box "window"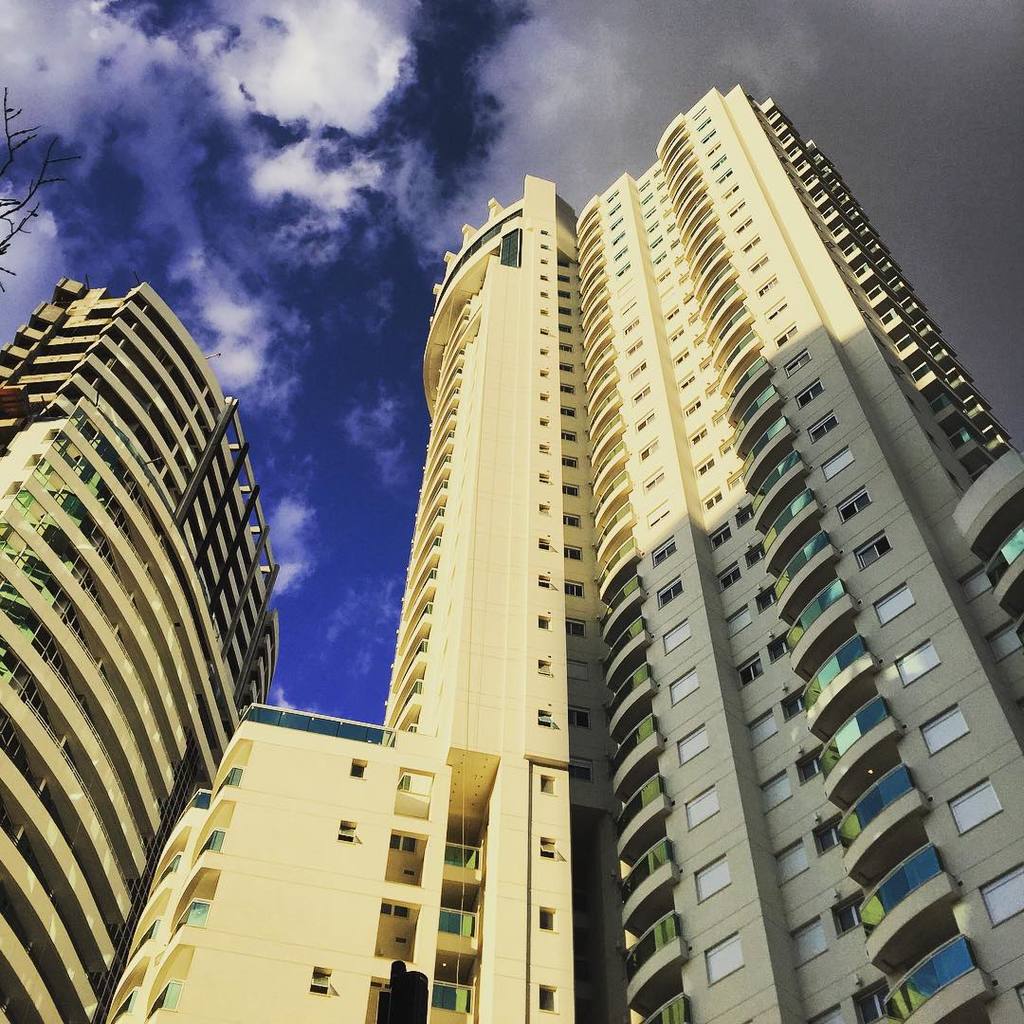
721, 562, 743, 588
